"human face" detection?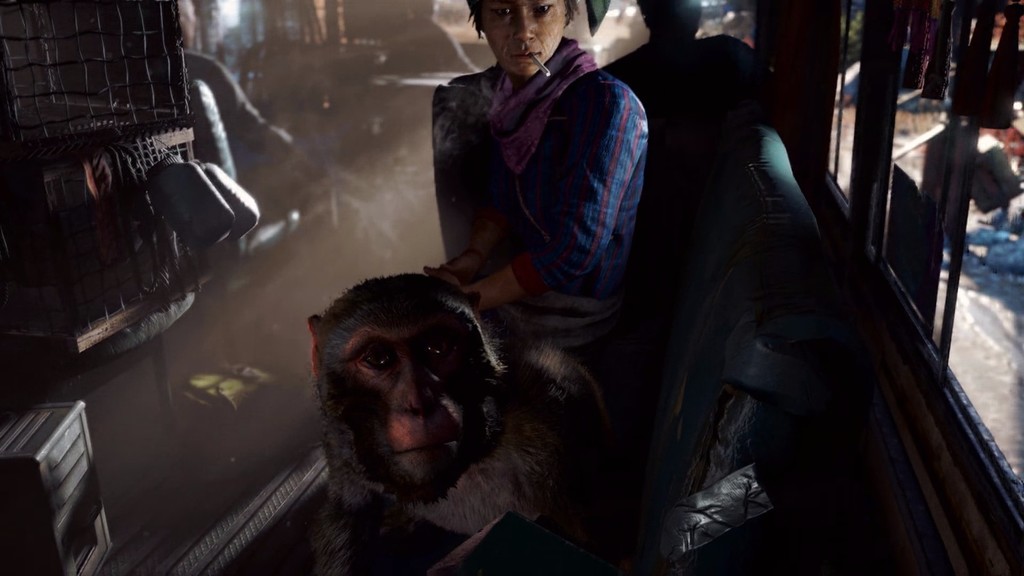
{"x1": 488, "y1": 0, "x2": 572, "y2": 80}
